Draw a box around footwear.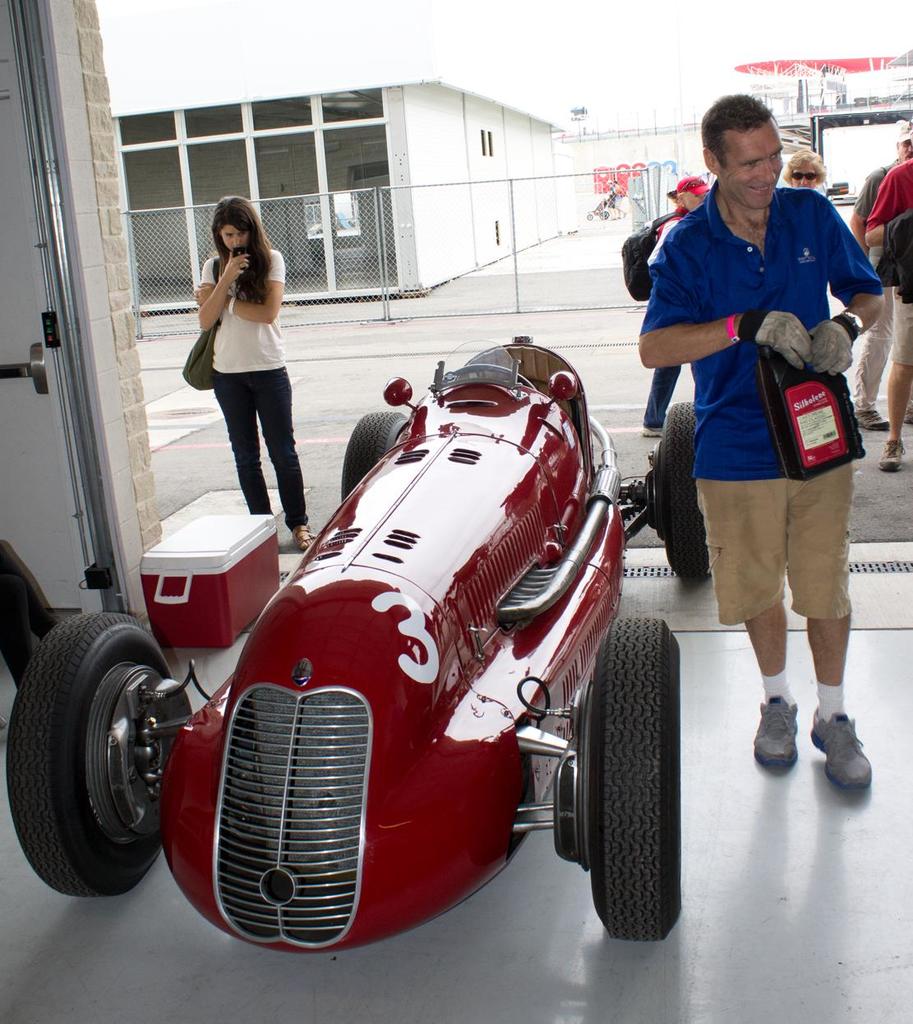
(left=748, top=688, right=797, bottom=776).
